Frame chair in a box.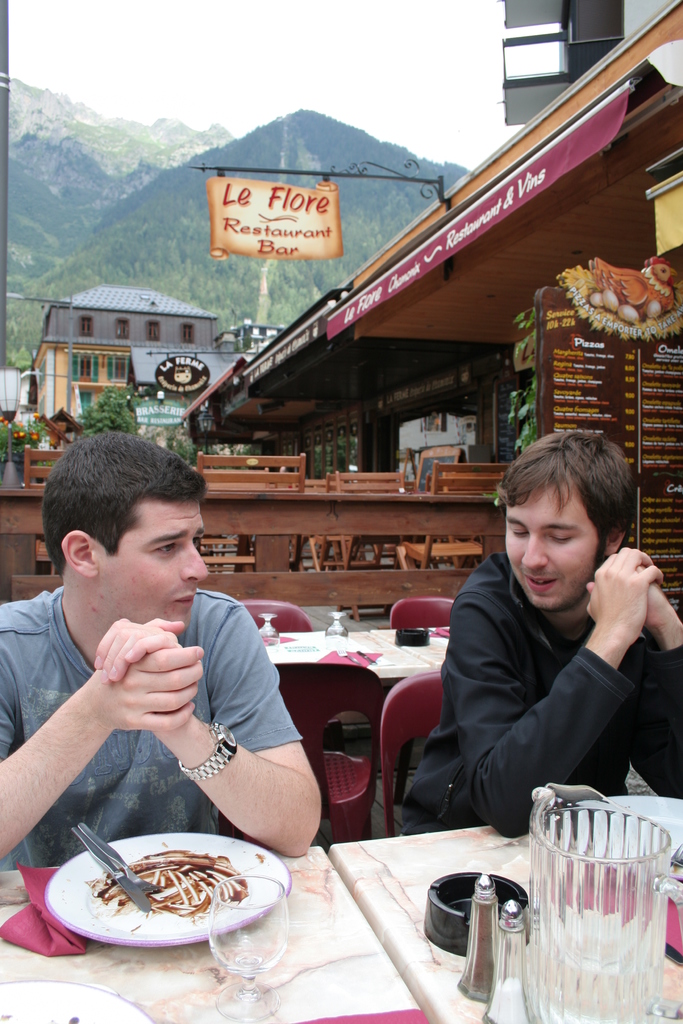
[x1=384, y1=669, x2=438, y2=840].
